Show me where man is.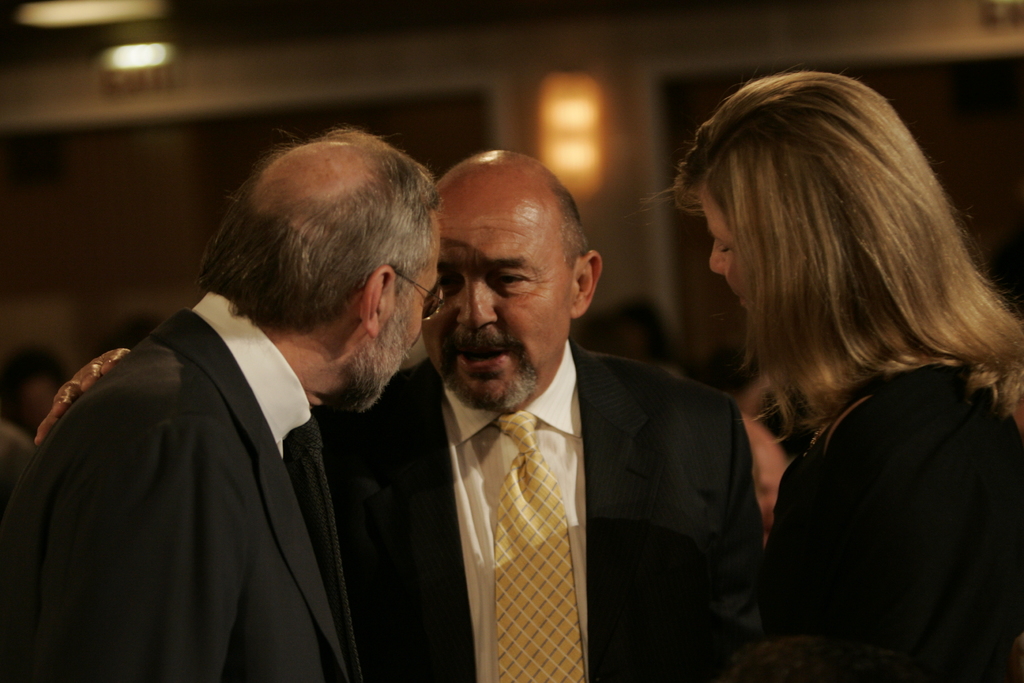
man is at [3,128,451,682].
